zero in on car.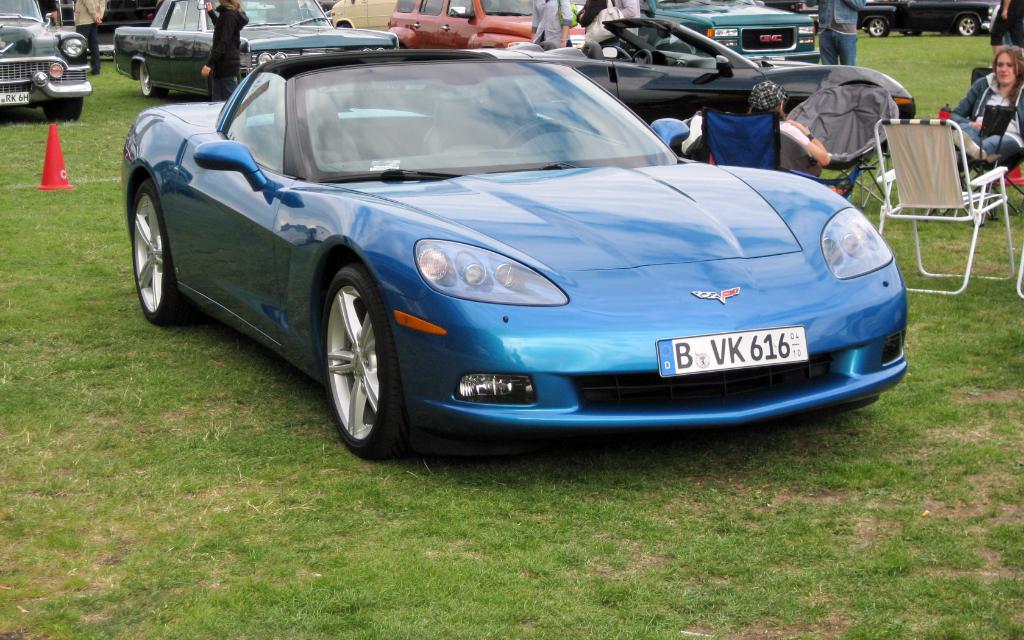
Zeroed in: [324,0,397,33].
